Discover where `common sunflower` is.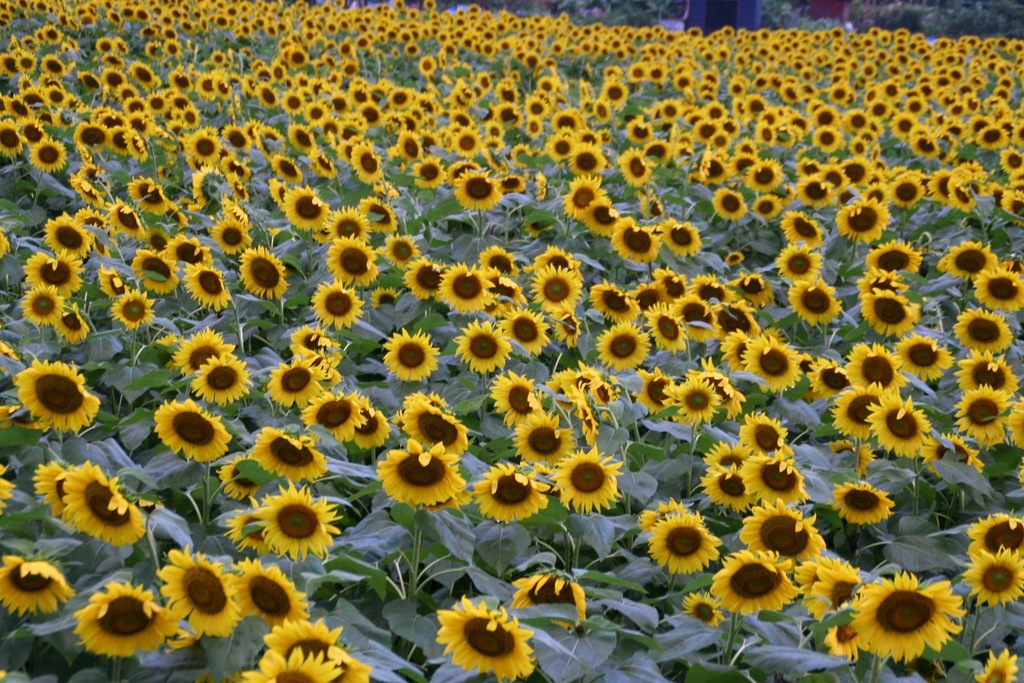
Discovered at rect(378, 441, 461, 506).
